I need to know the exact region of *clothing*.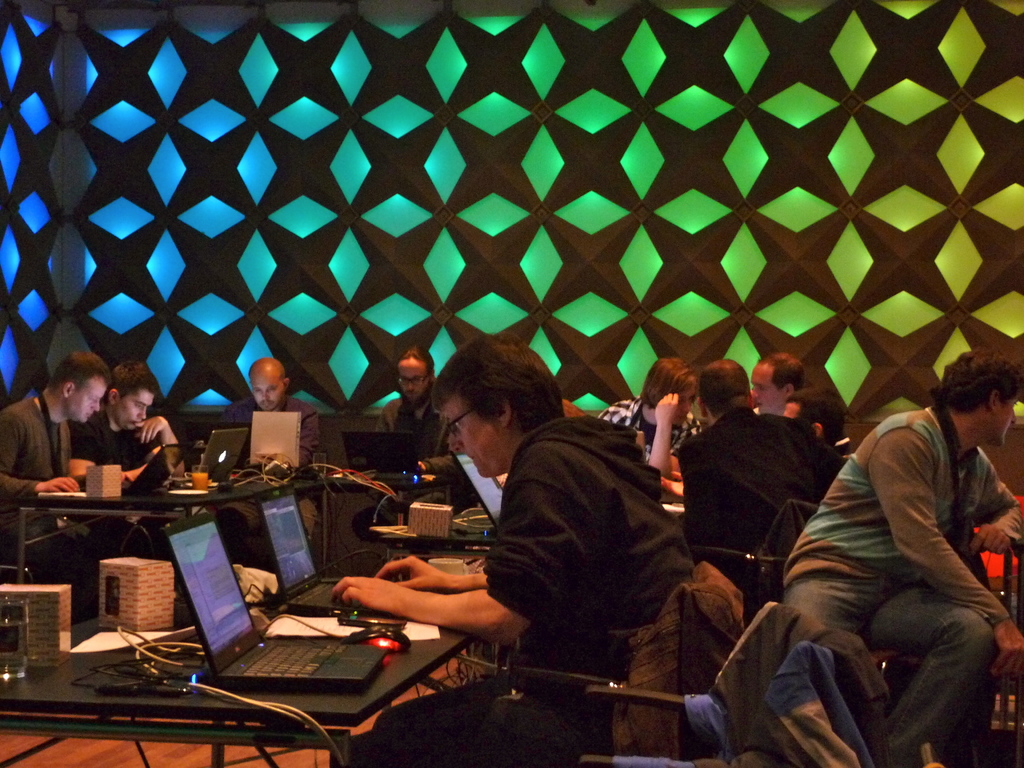
Region: (x1=598, y1=396, x2=706, y2=463).
